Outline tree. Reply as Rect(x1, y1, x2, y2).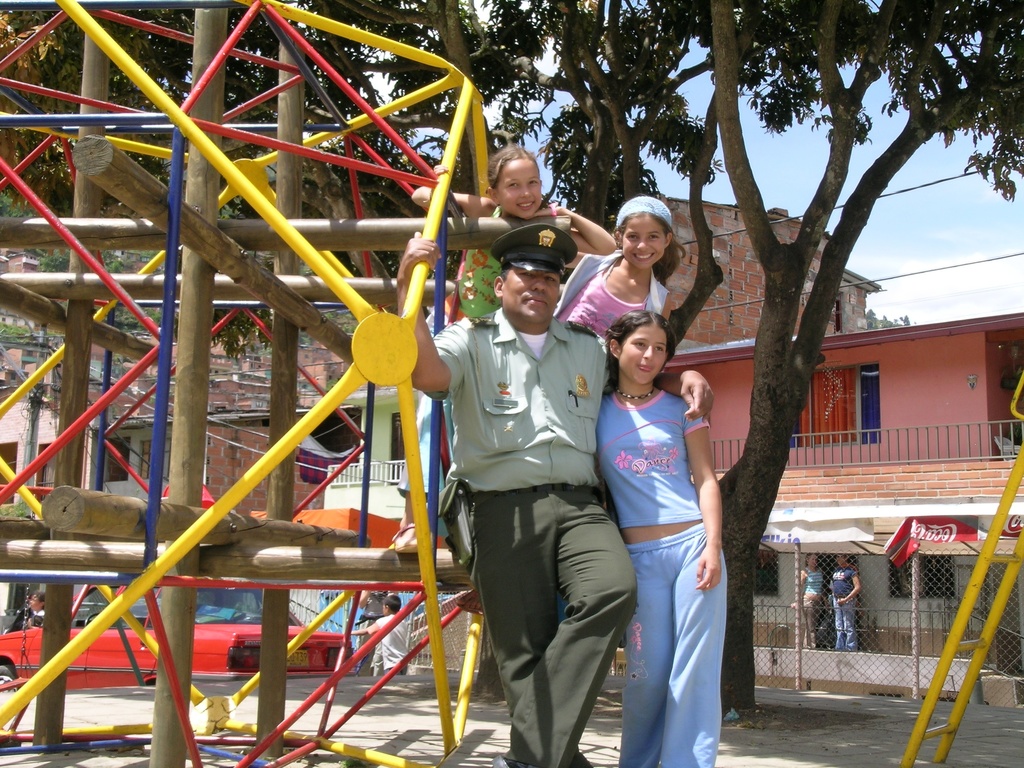
Rect(630, 0, 1023, 733).
